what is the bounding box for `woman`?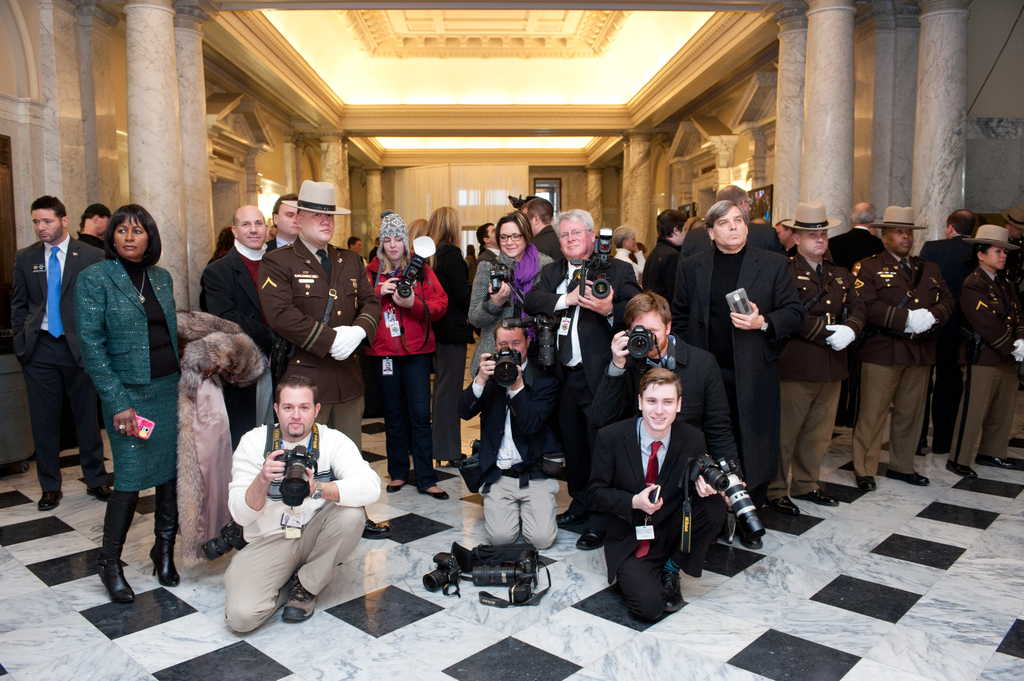
l=935, t=225, r=1023, b=475.
